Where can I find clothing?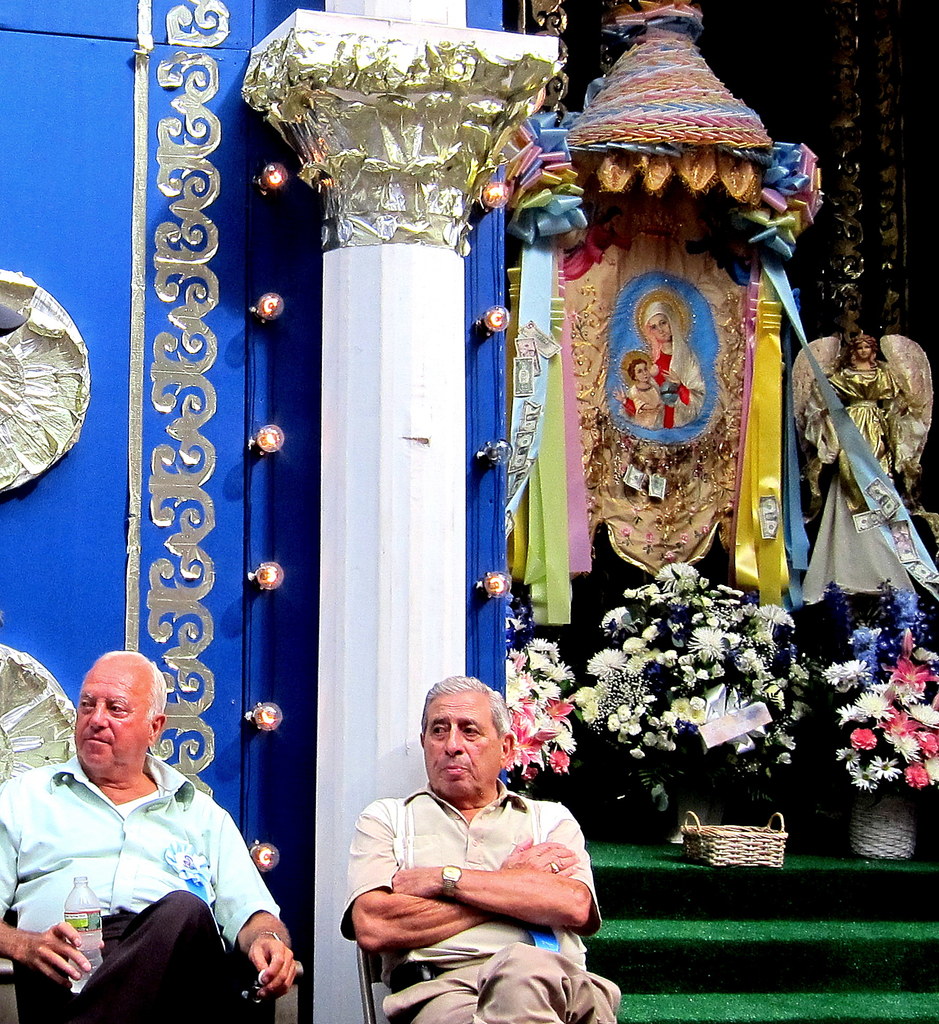
You can find it at {"x1": 625, "y1": 300, "x2": 703, "y2": 428}.
